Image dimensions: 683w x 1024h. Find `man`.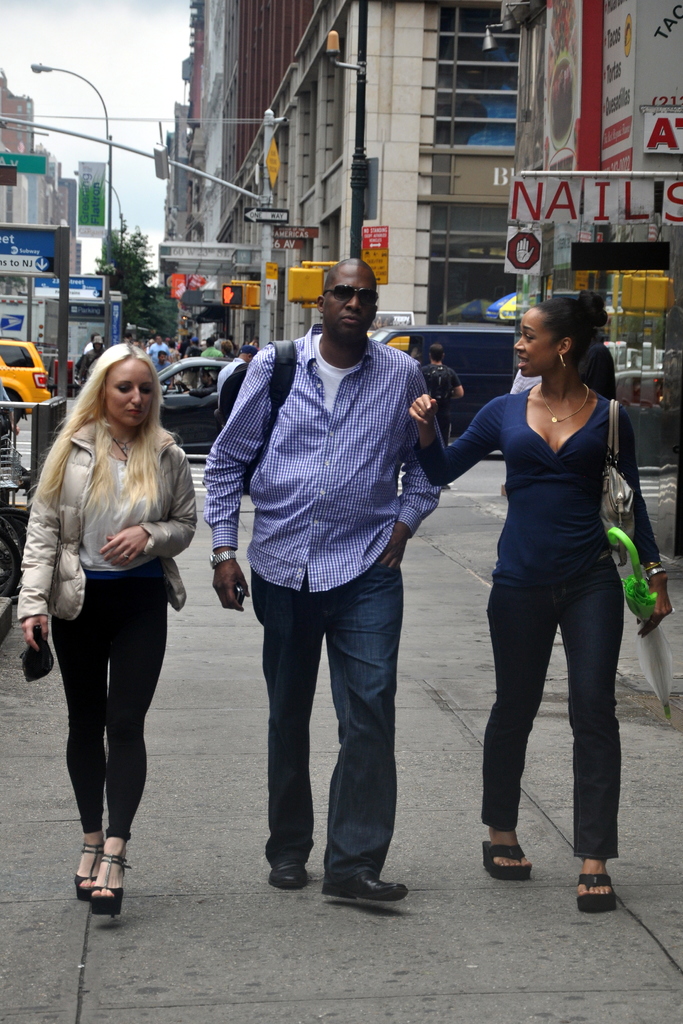
<bbox>147, 339, 171, 365</bbox>.
